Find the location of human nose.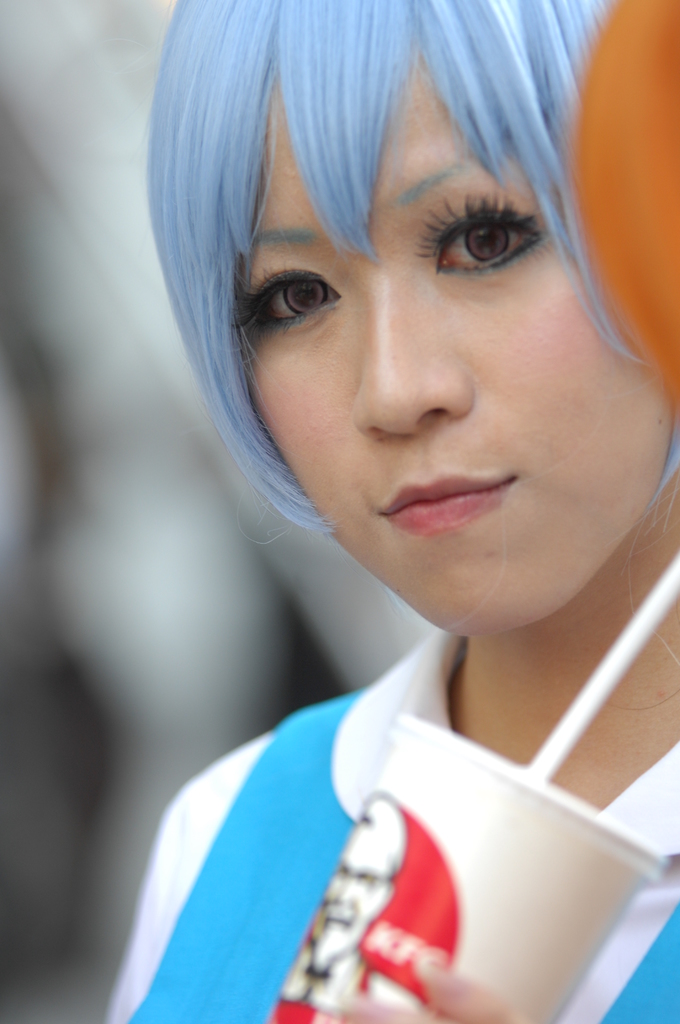
Location: (left=355, top=273, right=480, bottom=442).
